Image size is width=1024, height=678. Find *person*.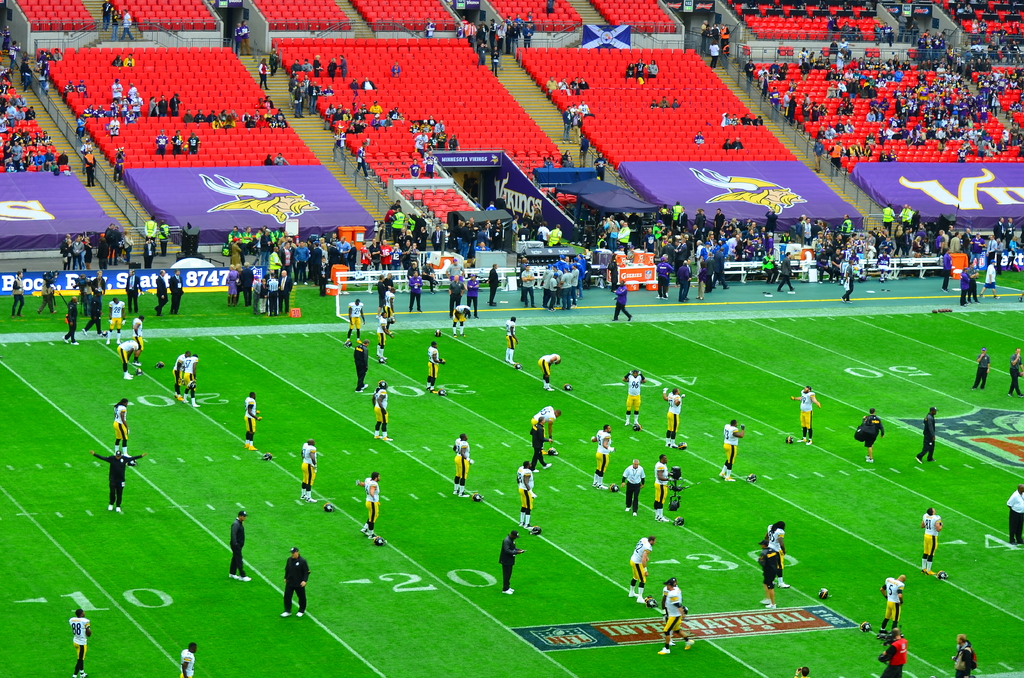
select_region(627, 536, 664, 611).
